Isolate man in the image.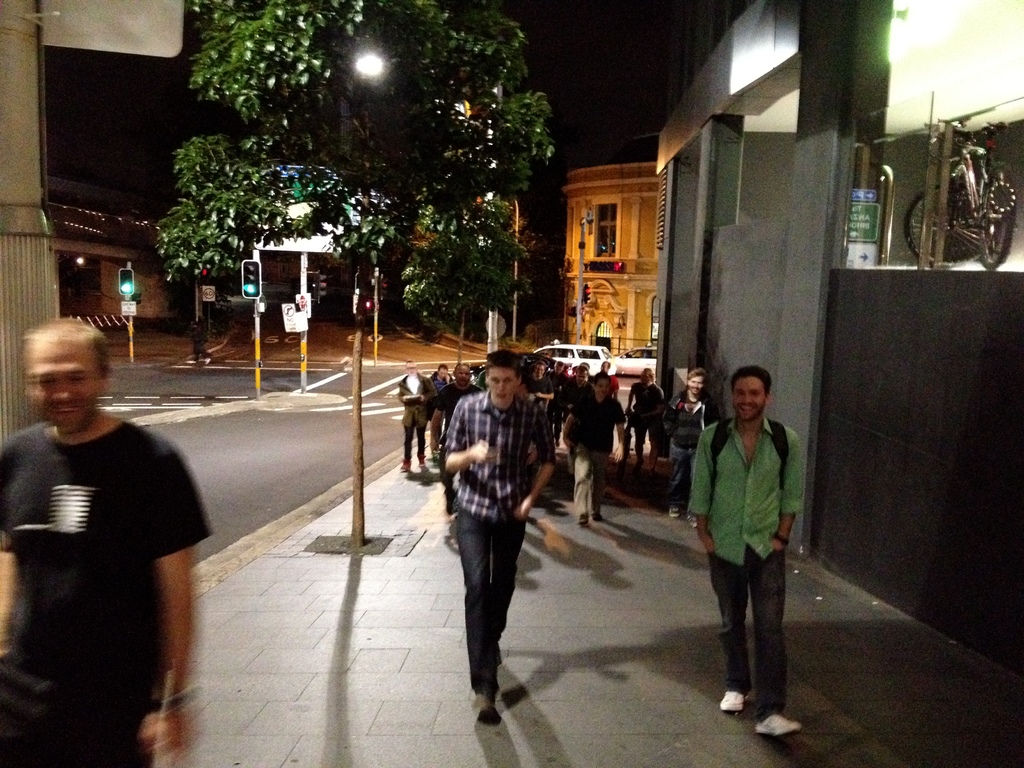
Isolated region: x1=0 y1=318 x2=212 y2=767.
